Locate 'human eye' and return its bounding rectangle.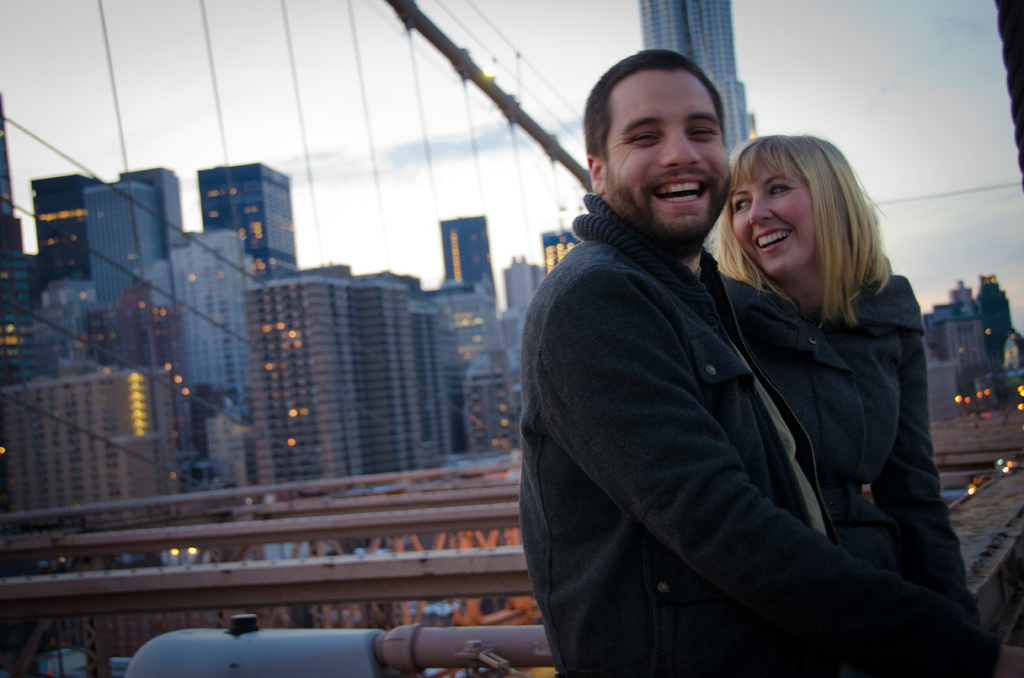
x1=687, y1=122, x2=720, y2=143.
